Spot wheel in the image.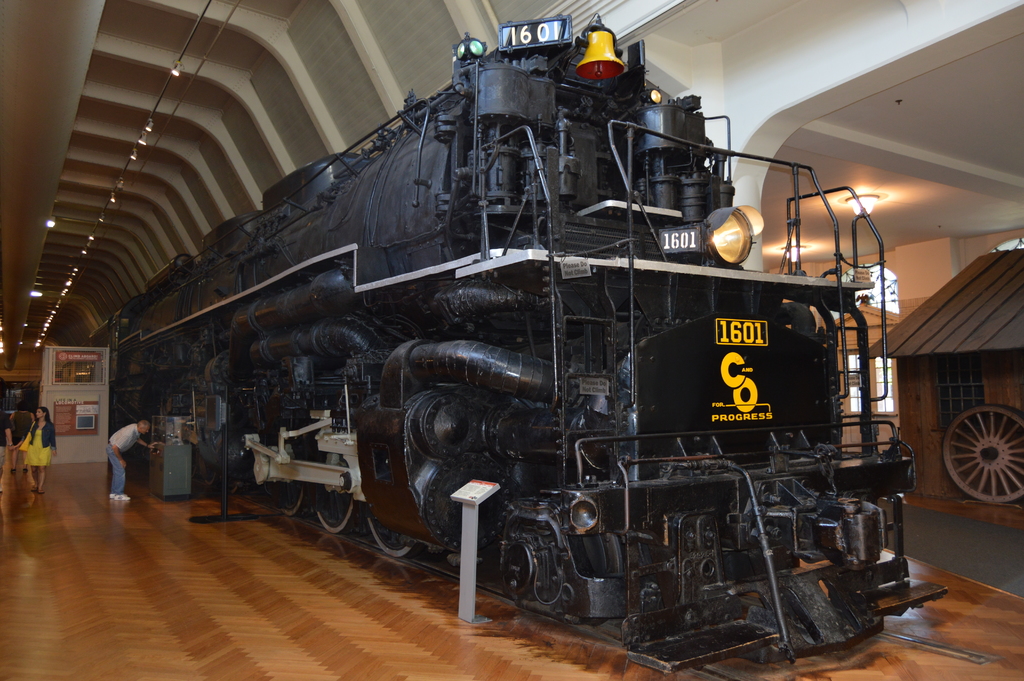
wheel found at detection(949, 412, 1016, 512).
